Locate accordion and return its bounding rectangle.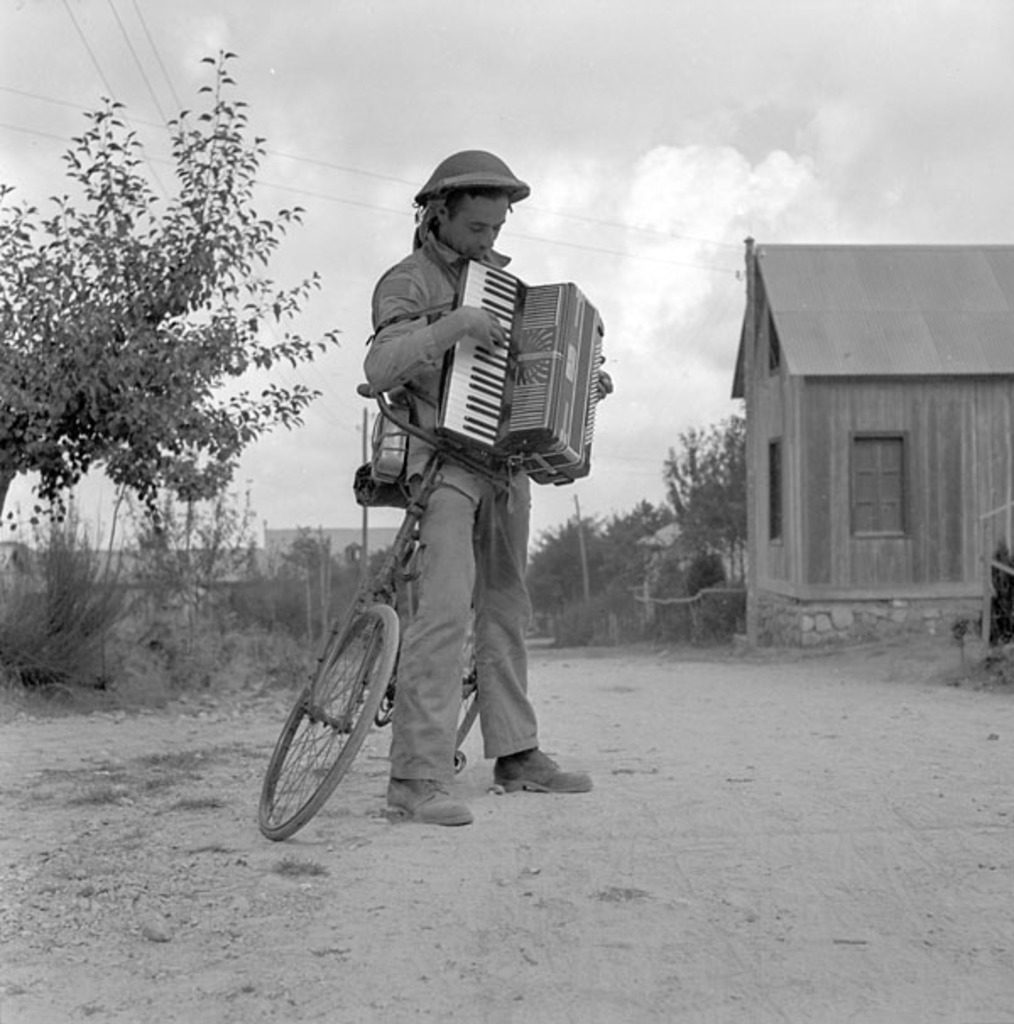
{"left": 436, "top": 257, "right": 615, "bottom": 482}.
